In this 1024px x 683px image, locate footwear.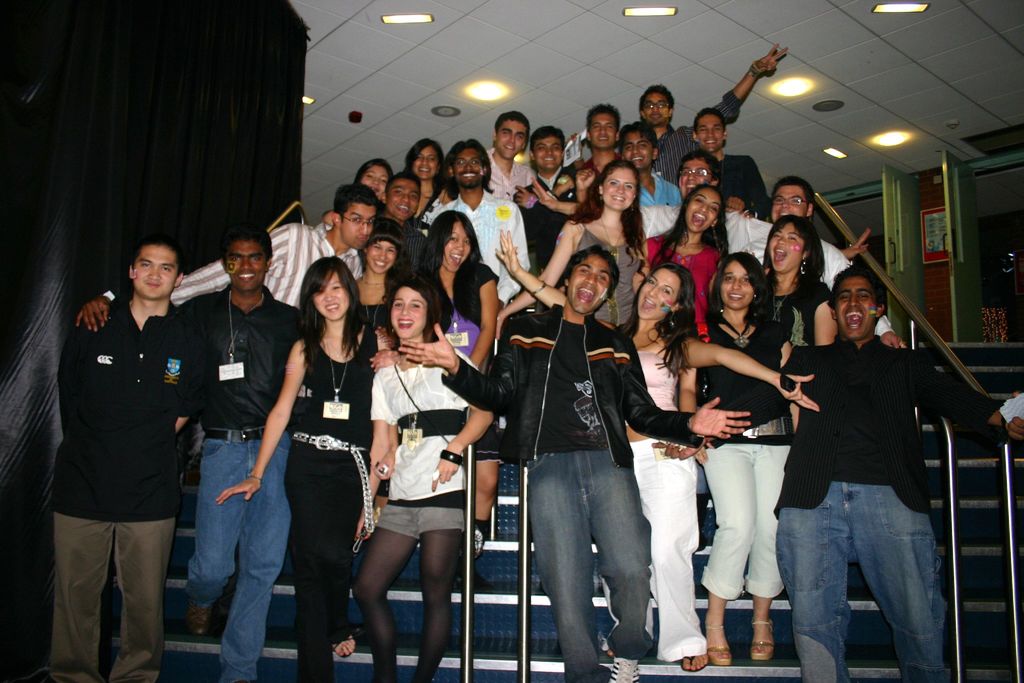
Bounding box: 698,627,728,673.
